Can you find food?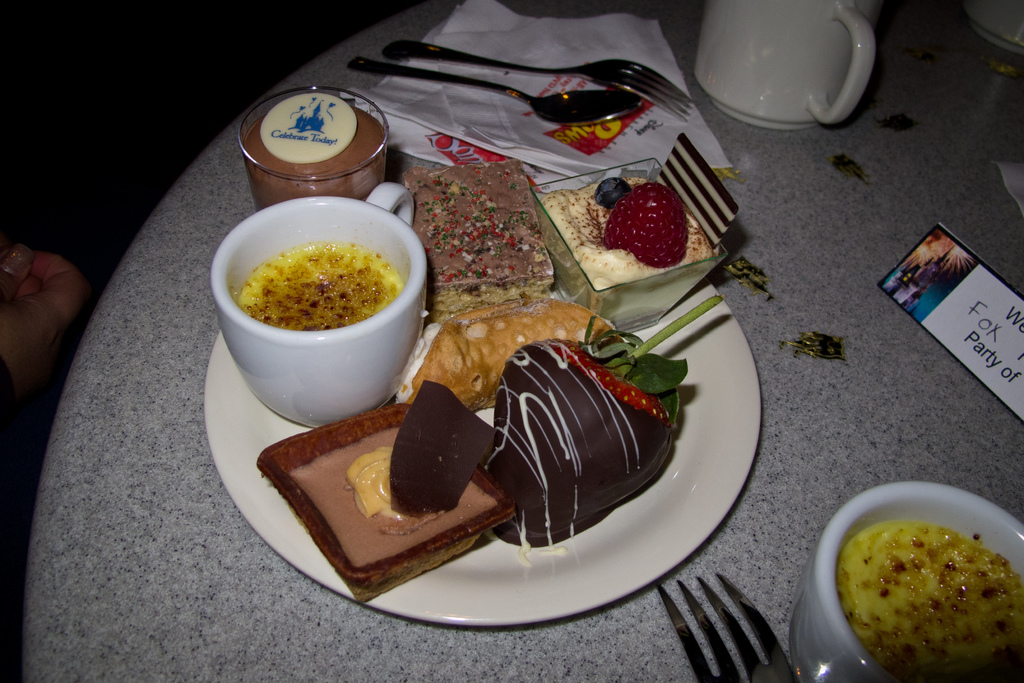
Yes, bounding box: 604:183:689:267.
